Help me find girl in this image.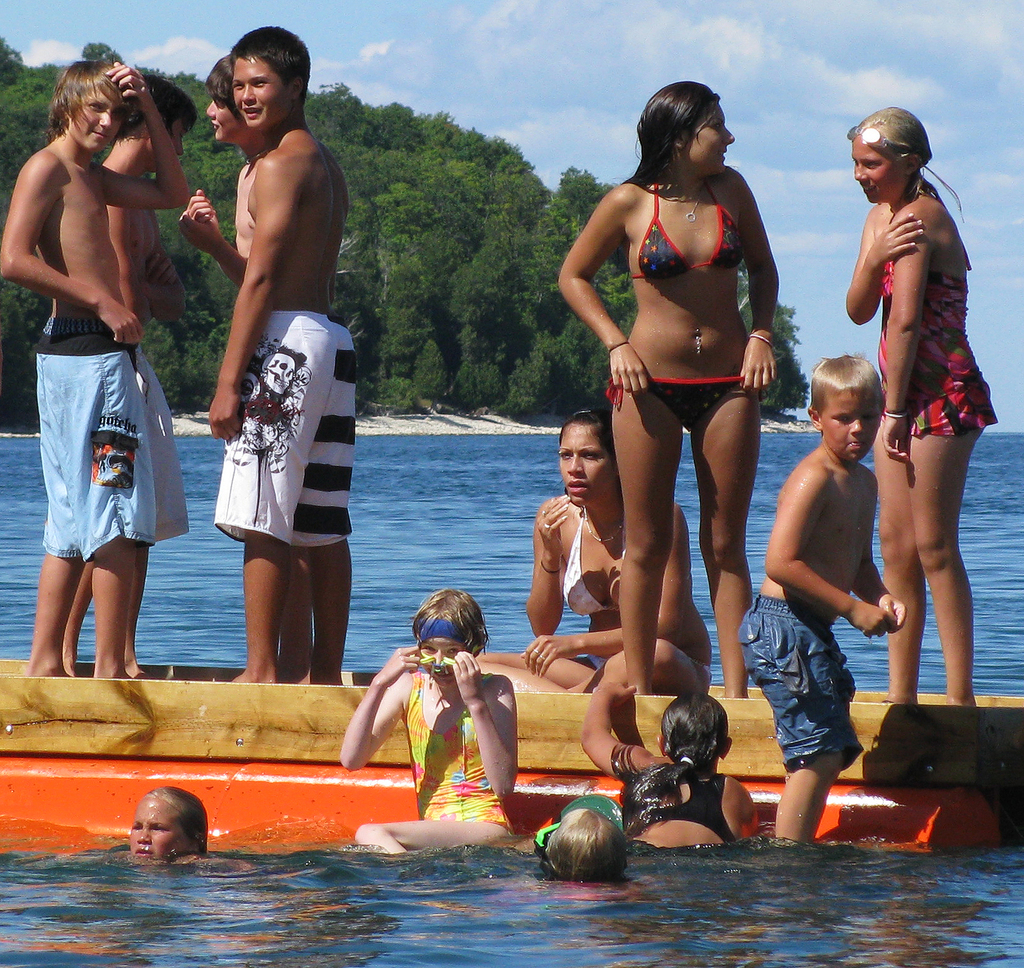
Found it: BBox(473, 403, 717, 698).
